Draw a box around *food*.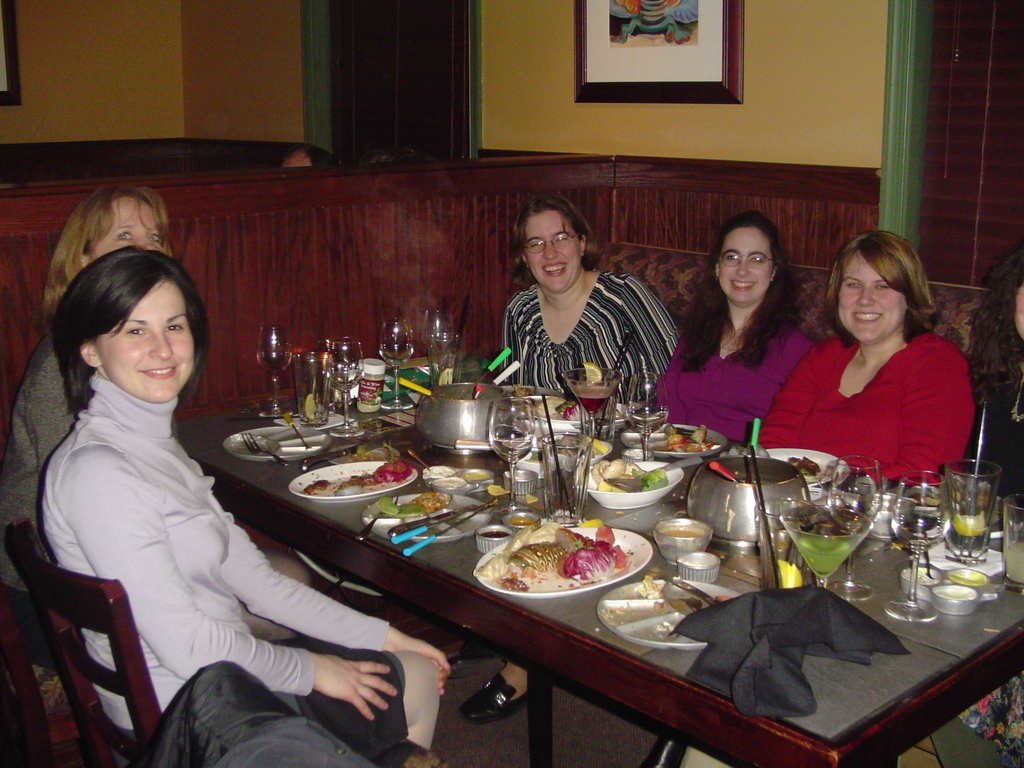
(x1=438, y1=368, x2=455, y2=388).
